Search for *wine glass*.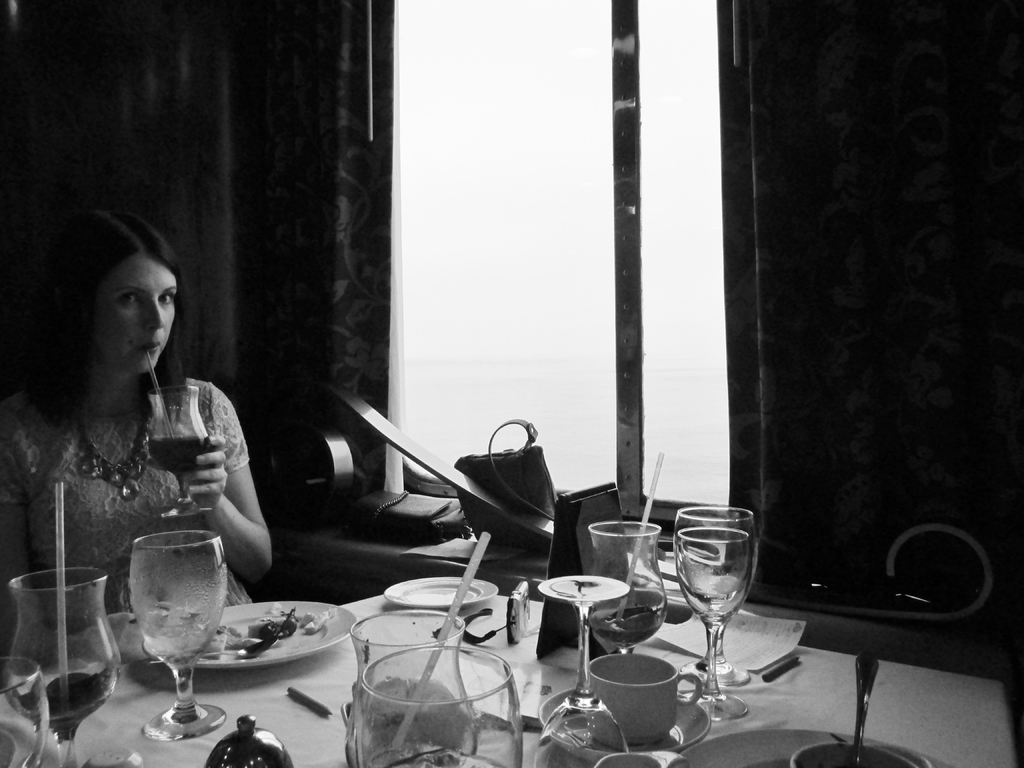
Found at <bbox>5, 568, 120, 767</bbox>.
